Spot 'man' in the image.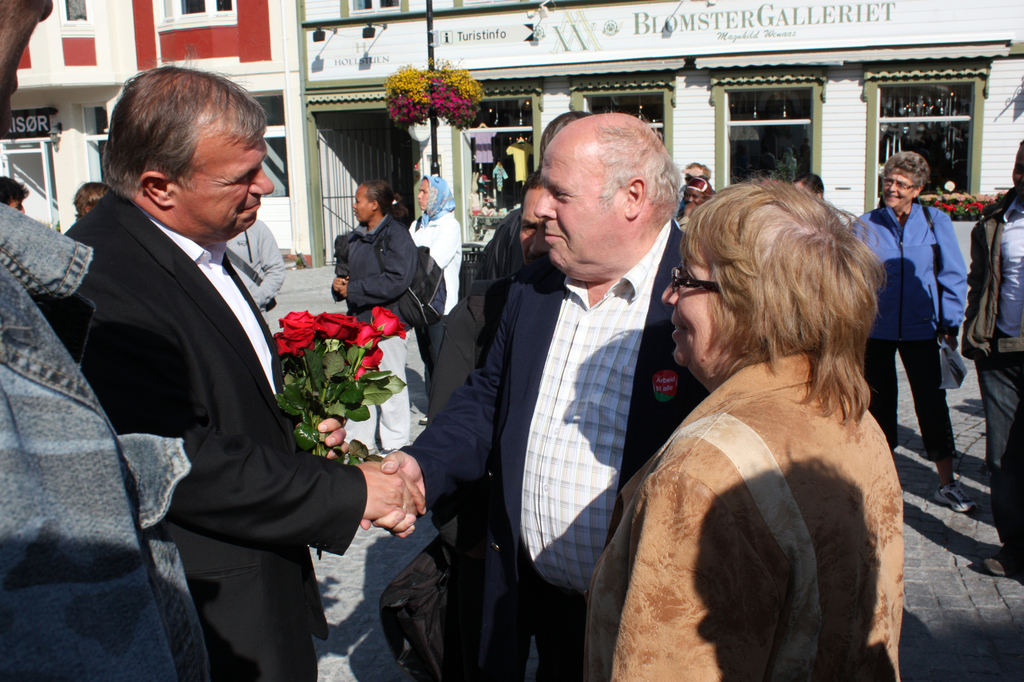
'man' found at bbox=(222, 216, 283, 321).
